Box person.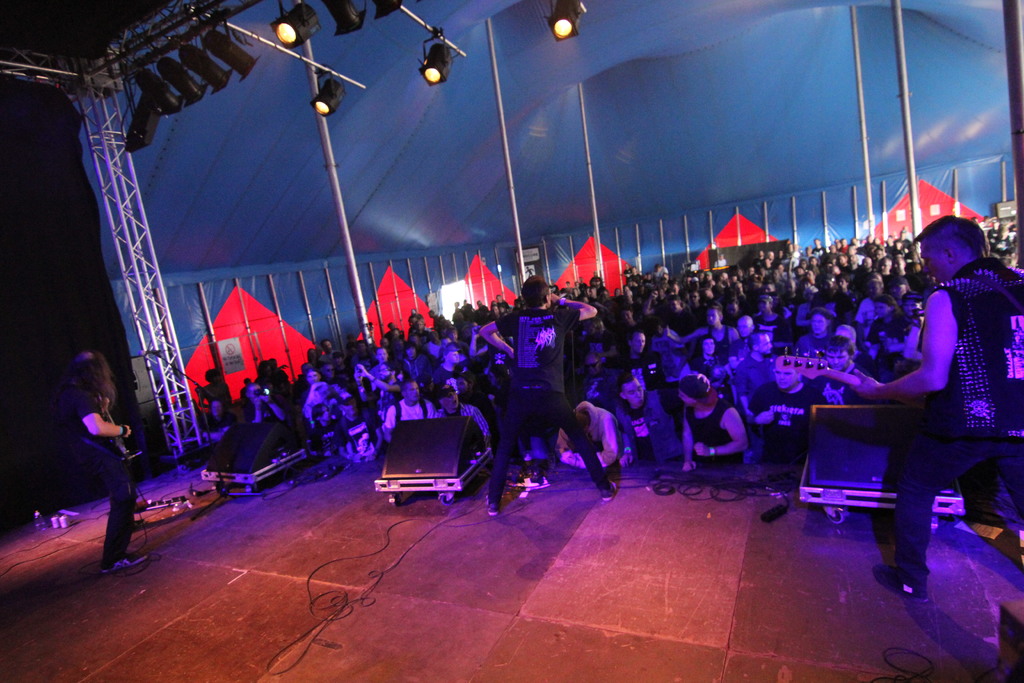
box=[814, 239, 828, 259].
